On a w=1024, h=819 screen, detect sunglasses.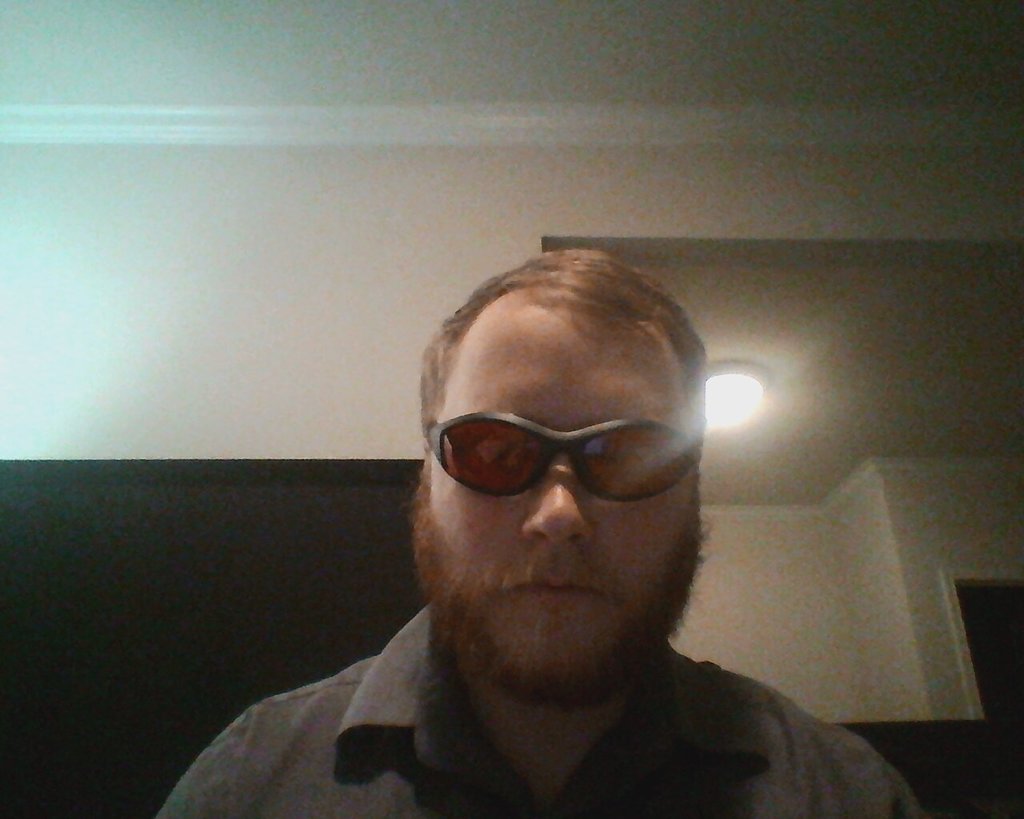
[left=427, top=412, right=702, bottom=499].
